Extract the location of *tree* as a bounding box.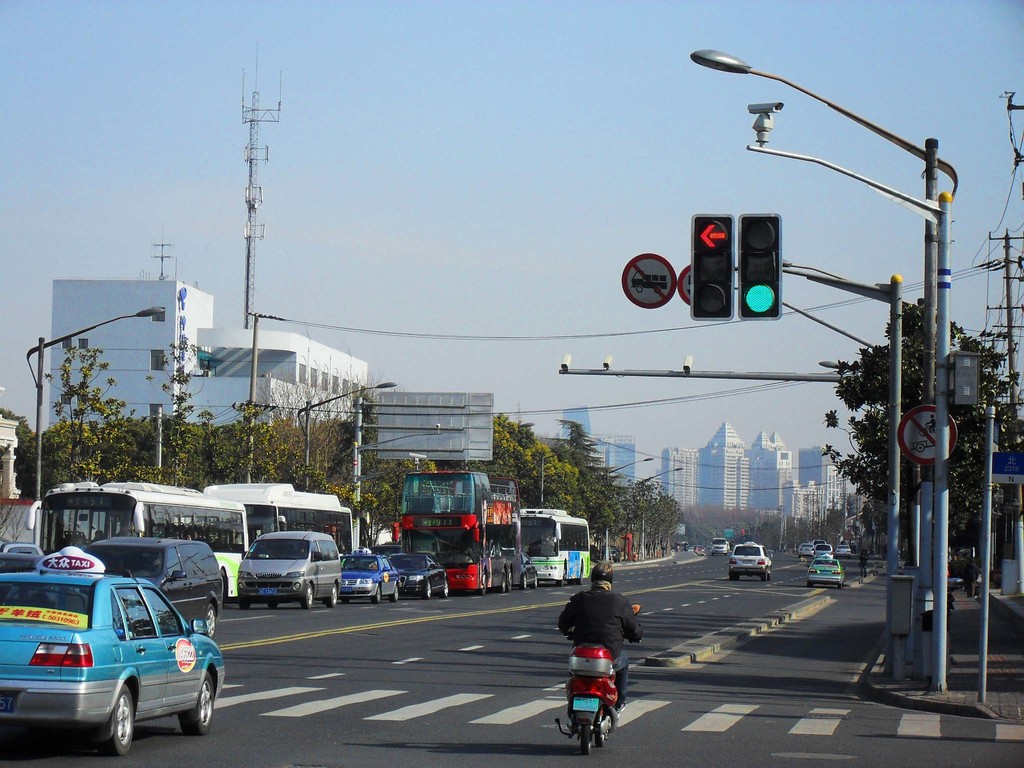
{"x1": 52, "y1": 327, "x2": 121, "y2": 477}.
